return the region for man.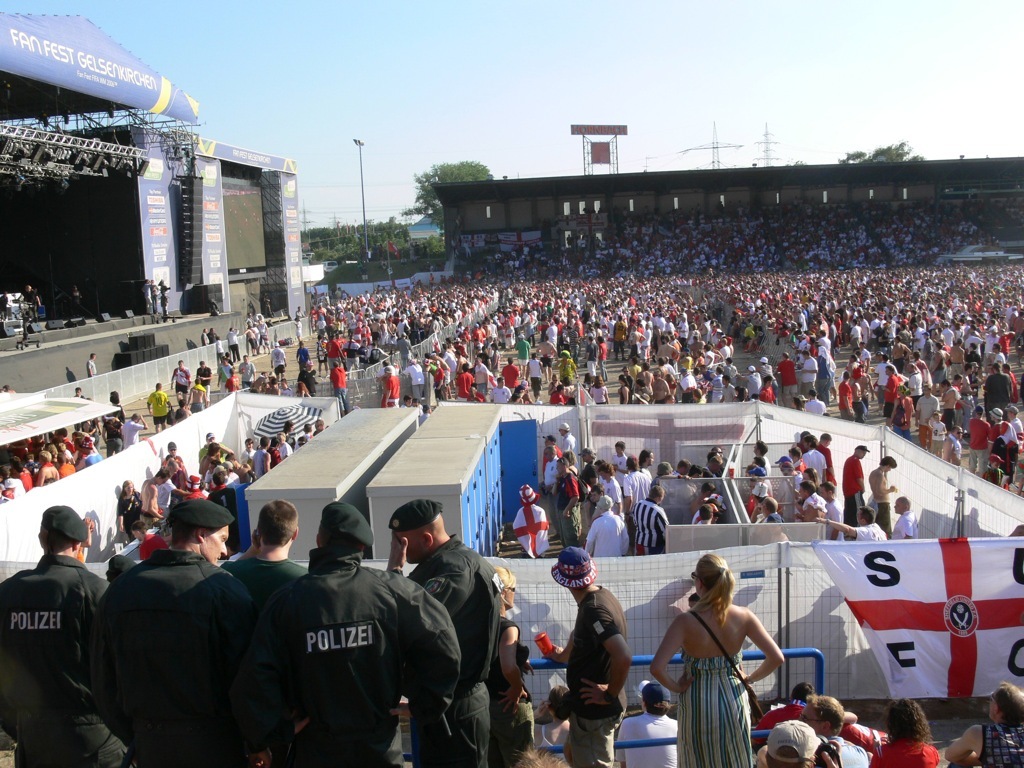
crop(888, 496, 921, 544).
